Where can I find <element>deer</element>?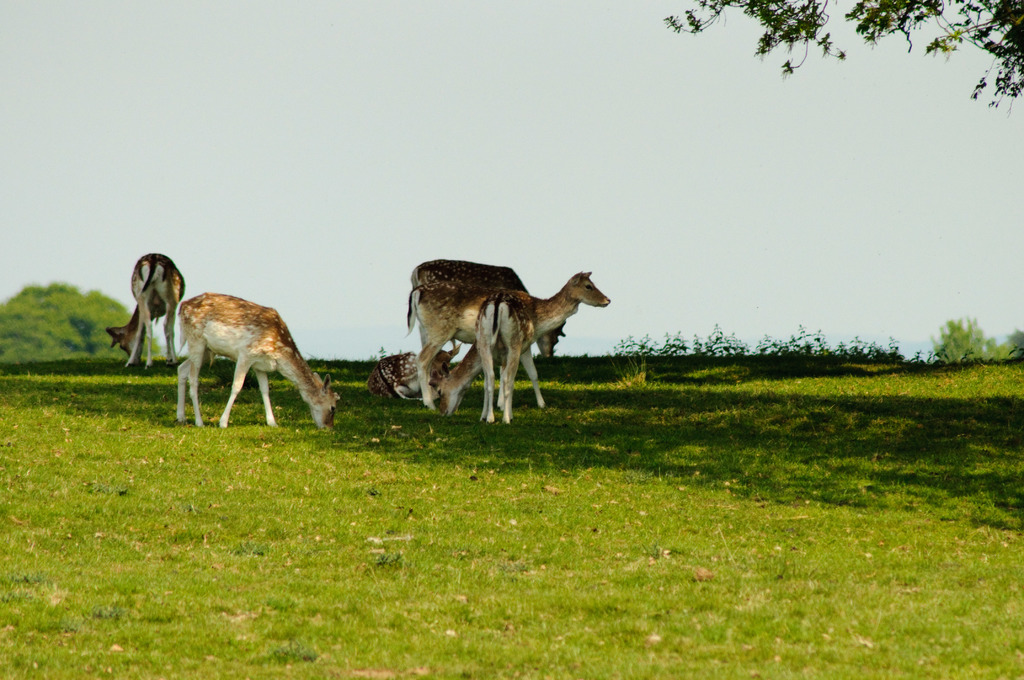
You can find it at <region>365, 344, 458, 400</region>.
